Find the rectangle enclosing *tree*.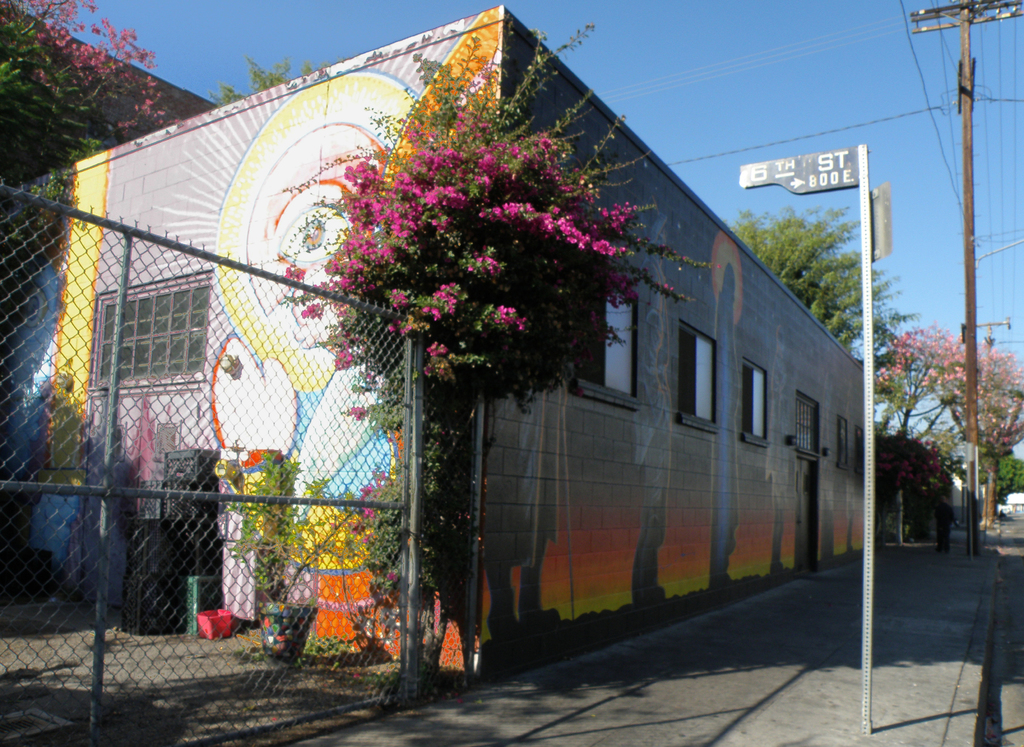
(199, 63, 321, 101).
